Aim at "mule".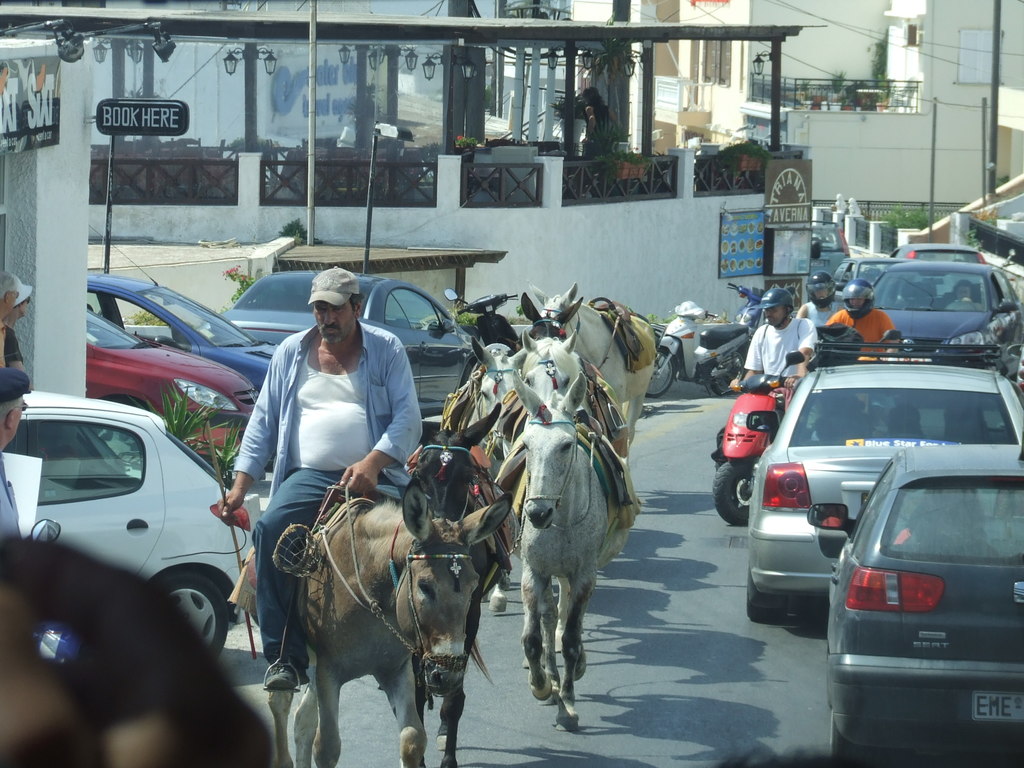
Aimed at [236,479,511,767].
